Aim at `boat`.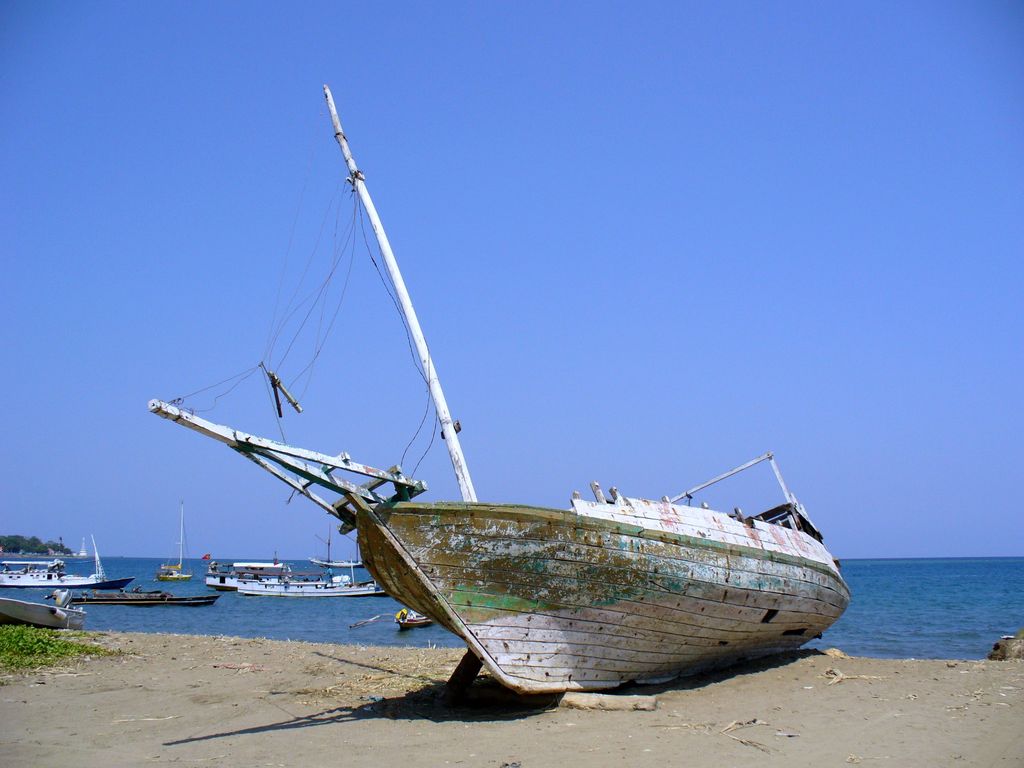
Aimed at locate(0, 598, 81, 629).
